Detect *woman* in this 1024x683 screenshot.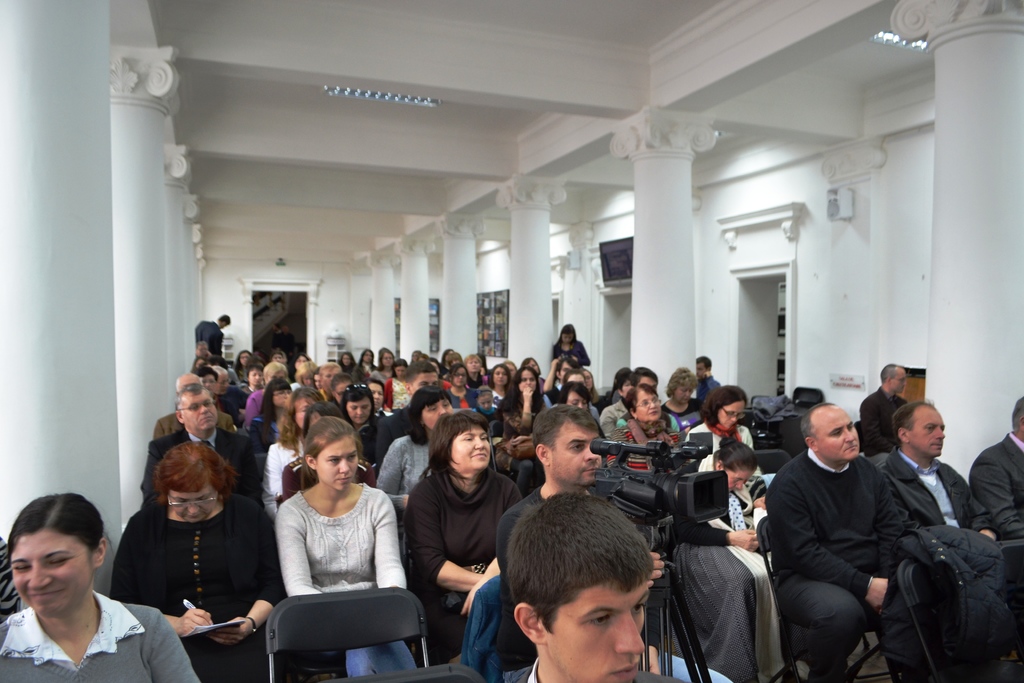
Detection: (344, 384, 374, 458).
